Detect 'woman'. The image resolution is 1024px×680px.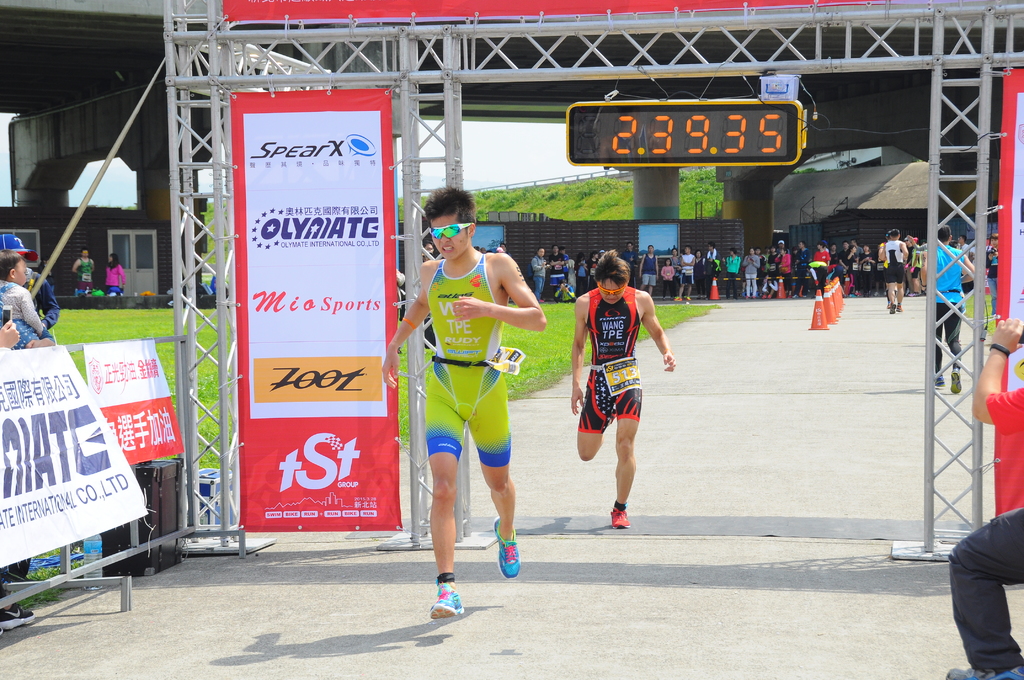
crop(725, 245, 744, 299).
